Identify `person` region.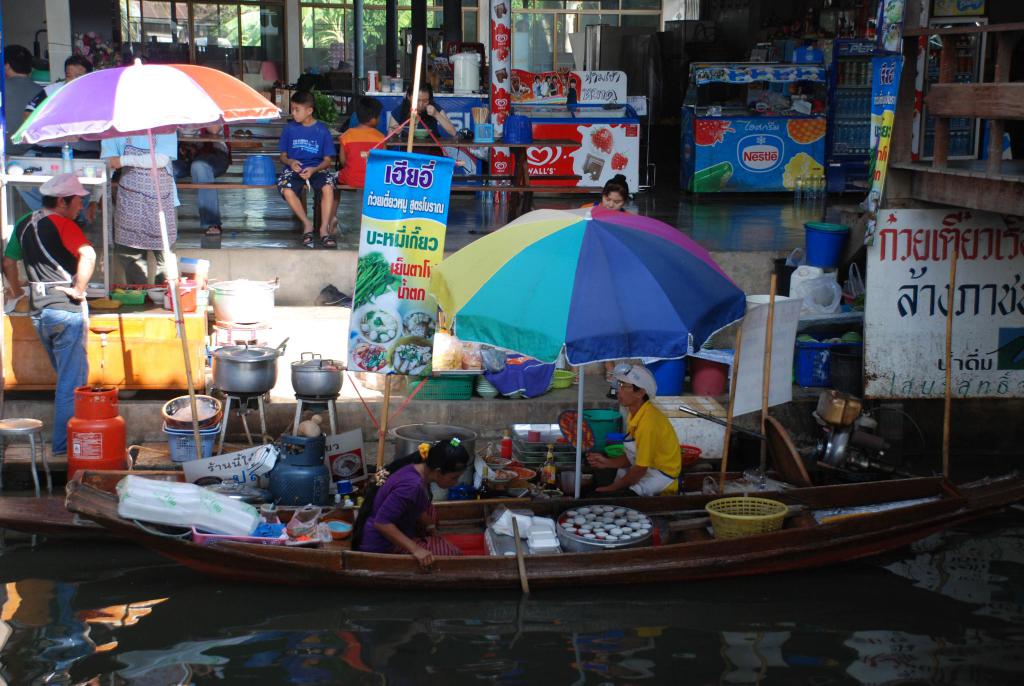
Region: 584 357 676 501.
